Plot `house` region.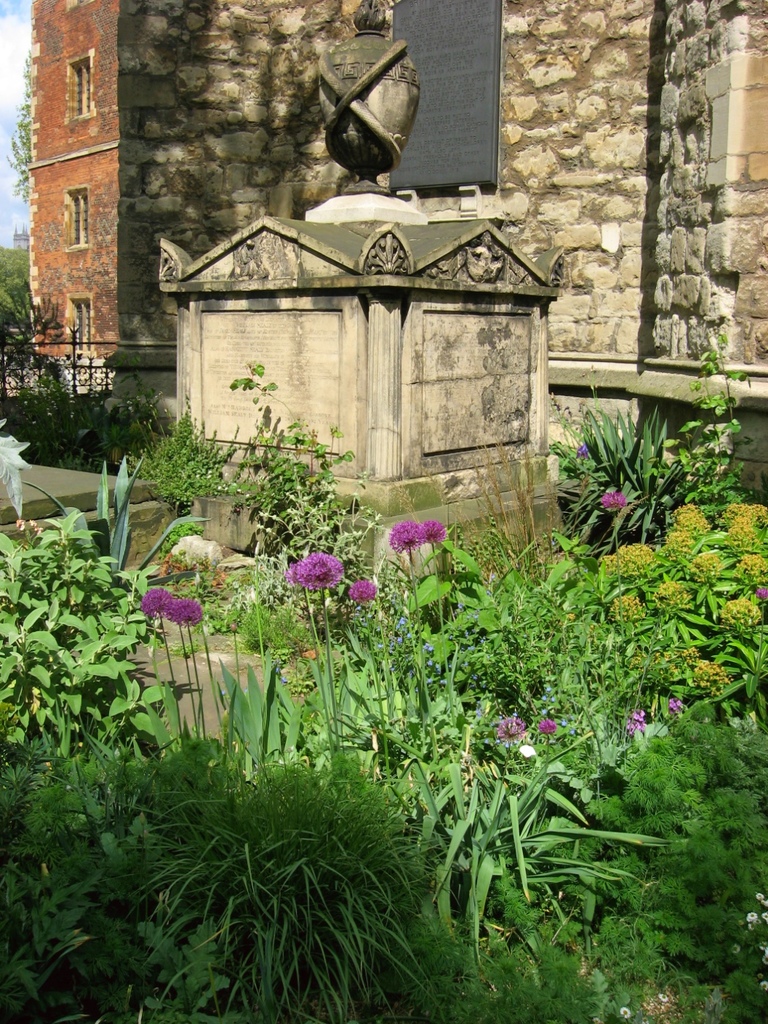
Plotted at select_region(32, 0, 766, 503).
